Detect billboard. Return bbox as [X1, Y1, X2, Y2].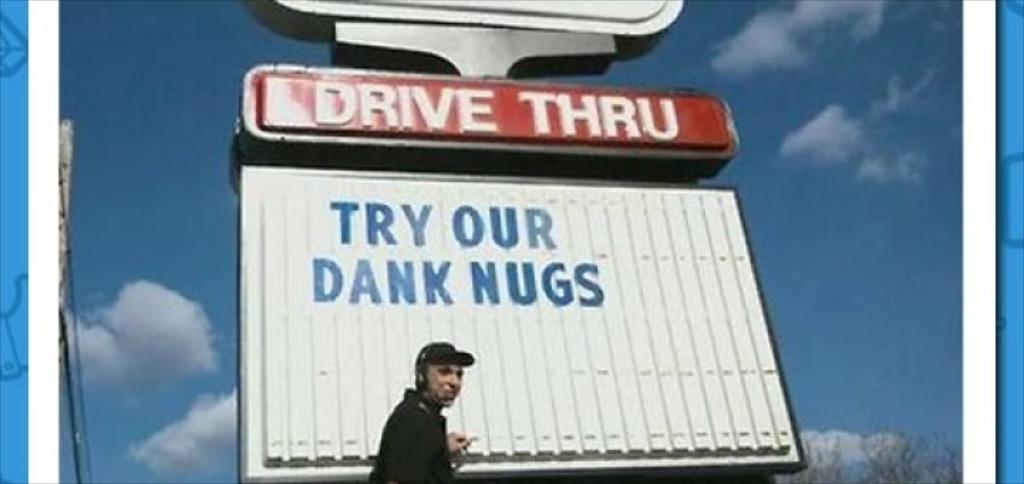
[235, 164, 811, 483].
